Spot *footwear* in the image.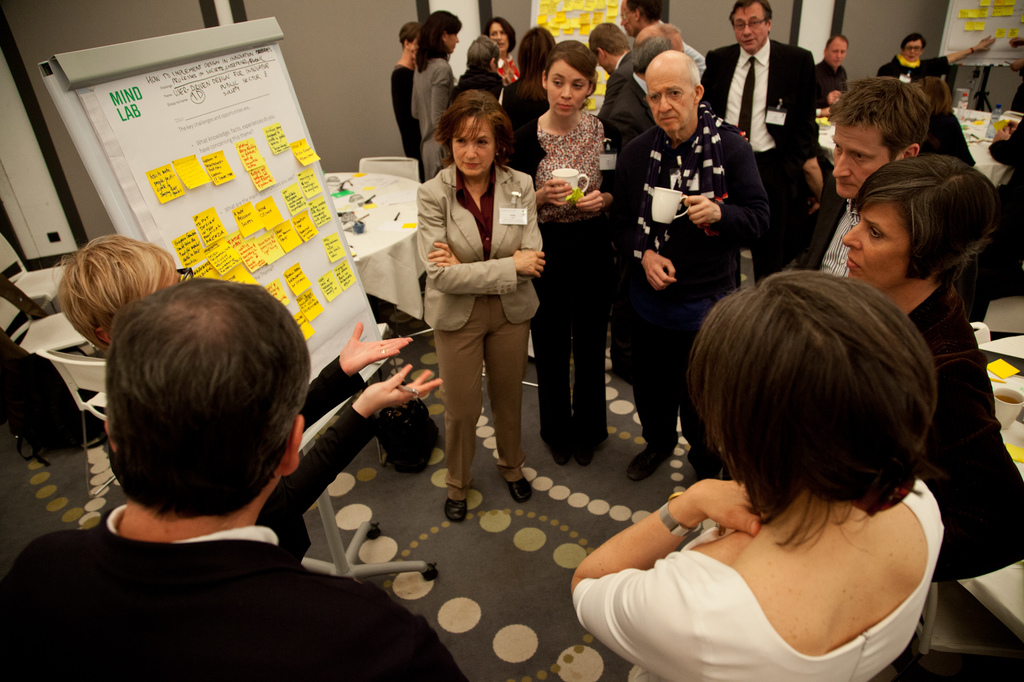
*footwear* found at locate(694, 469, 721, 484).
